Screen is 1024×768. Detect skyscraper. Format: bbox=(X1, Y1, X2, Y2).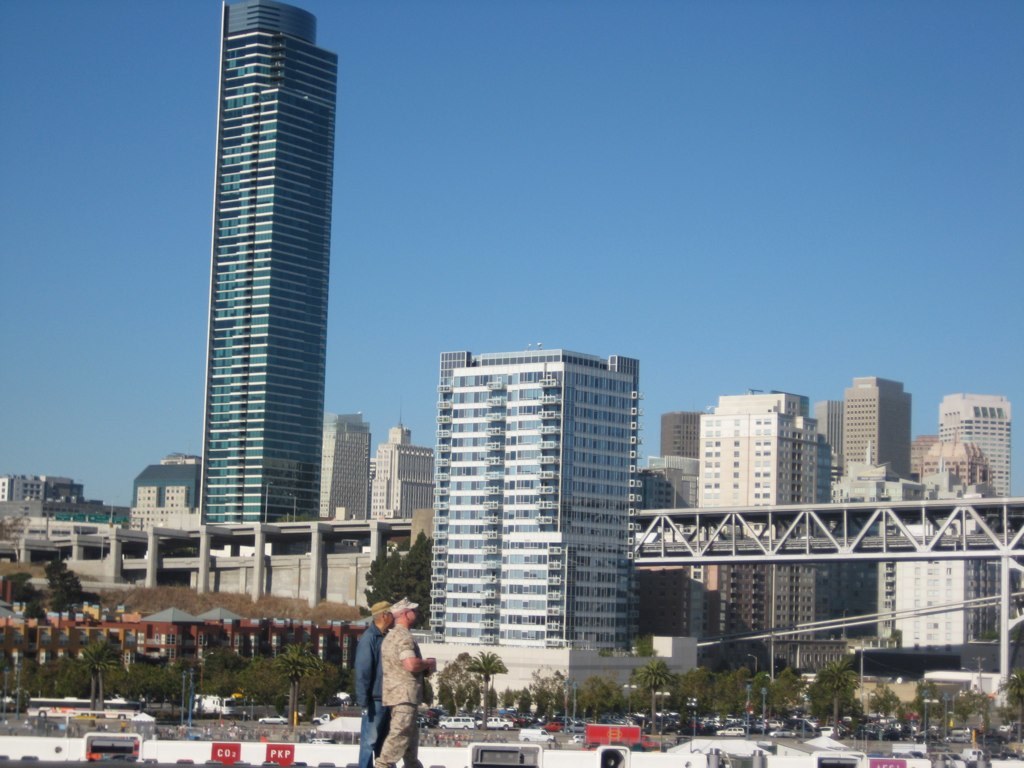
bbox=(650, 412, 704, 651).
